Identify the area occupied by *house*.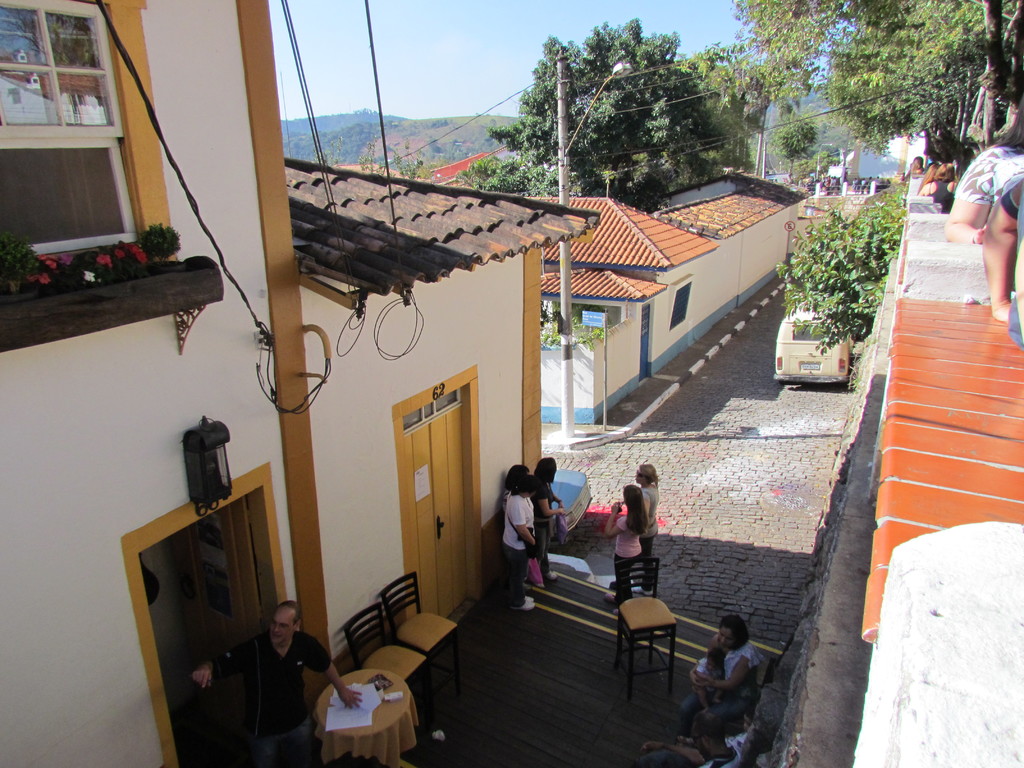
Area: left=560, top=269, right=658, bottom=420.
